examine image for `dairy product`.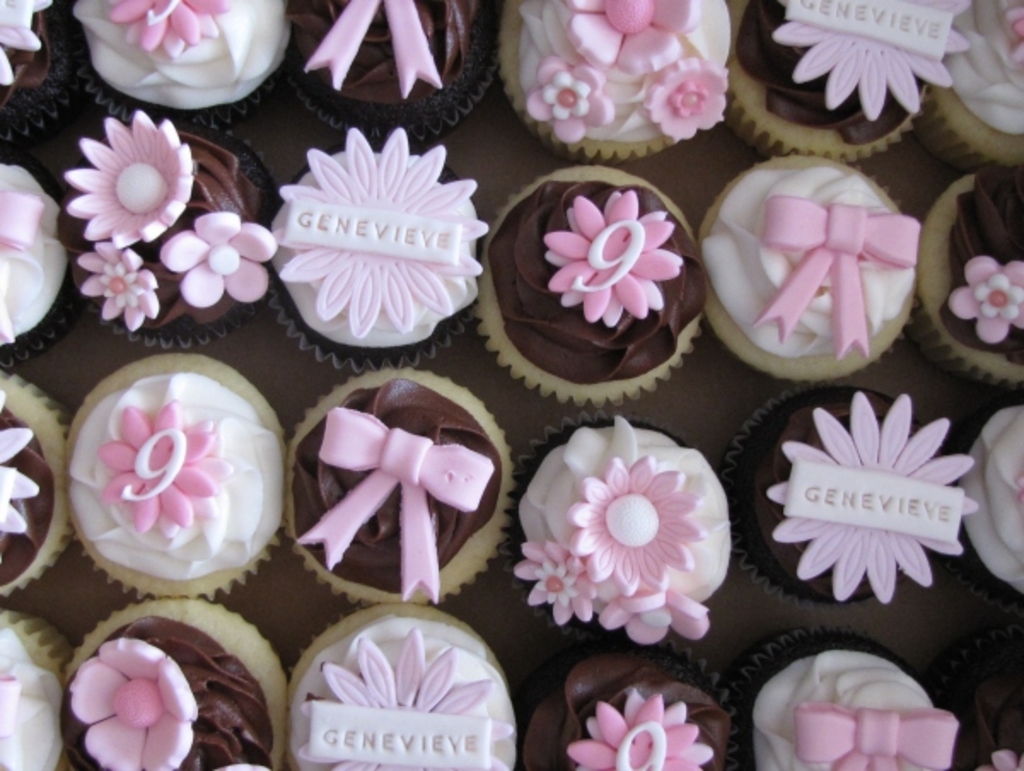
Examination result: bbox(514, 409, 736, 646).
